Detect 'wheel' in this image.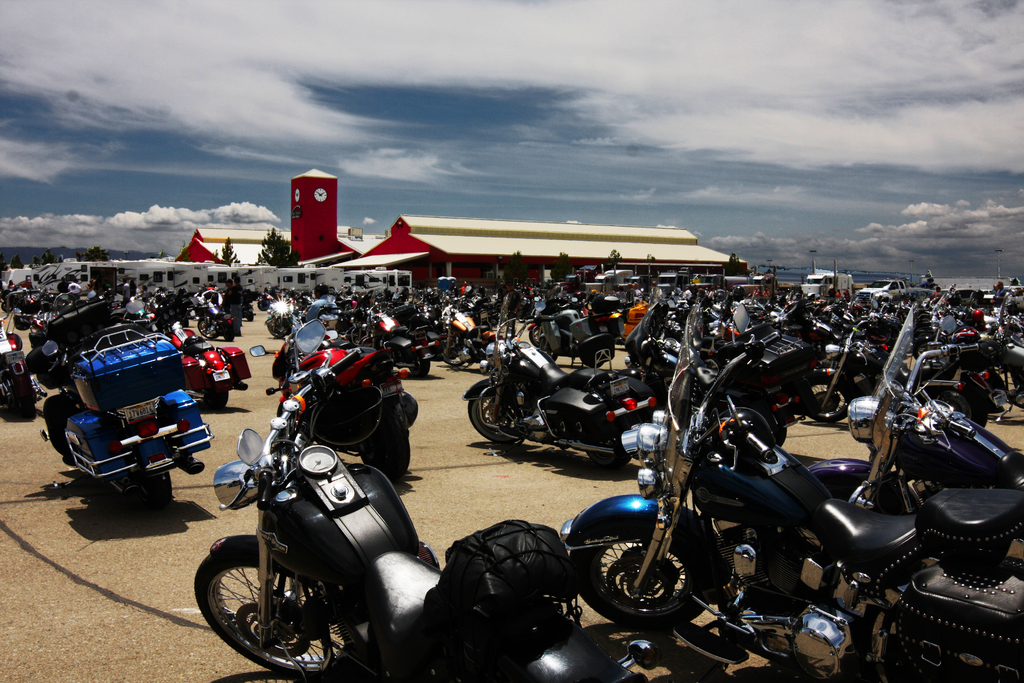
Detection: x1=127, y1=471, x2=173, y2=513.
